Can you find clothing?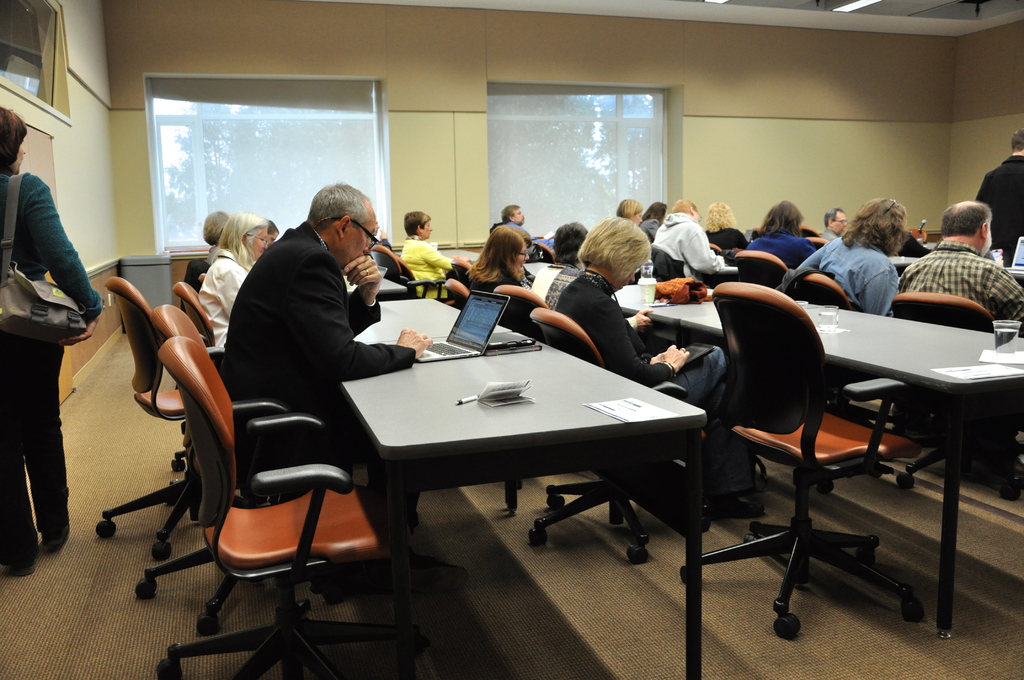
Yes, bounding box: pyautogui.locateOnScreen(889, 250, 1023, 320).
